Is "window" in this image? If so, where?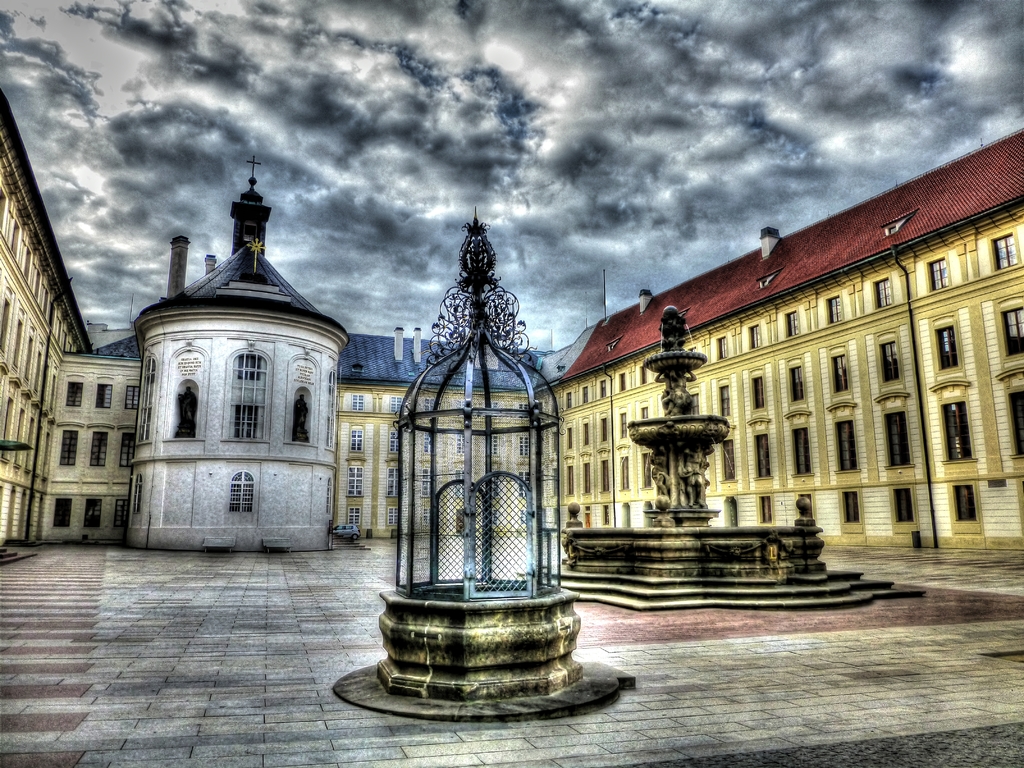
Yes, at <box>517,471,531,495</box>.
